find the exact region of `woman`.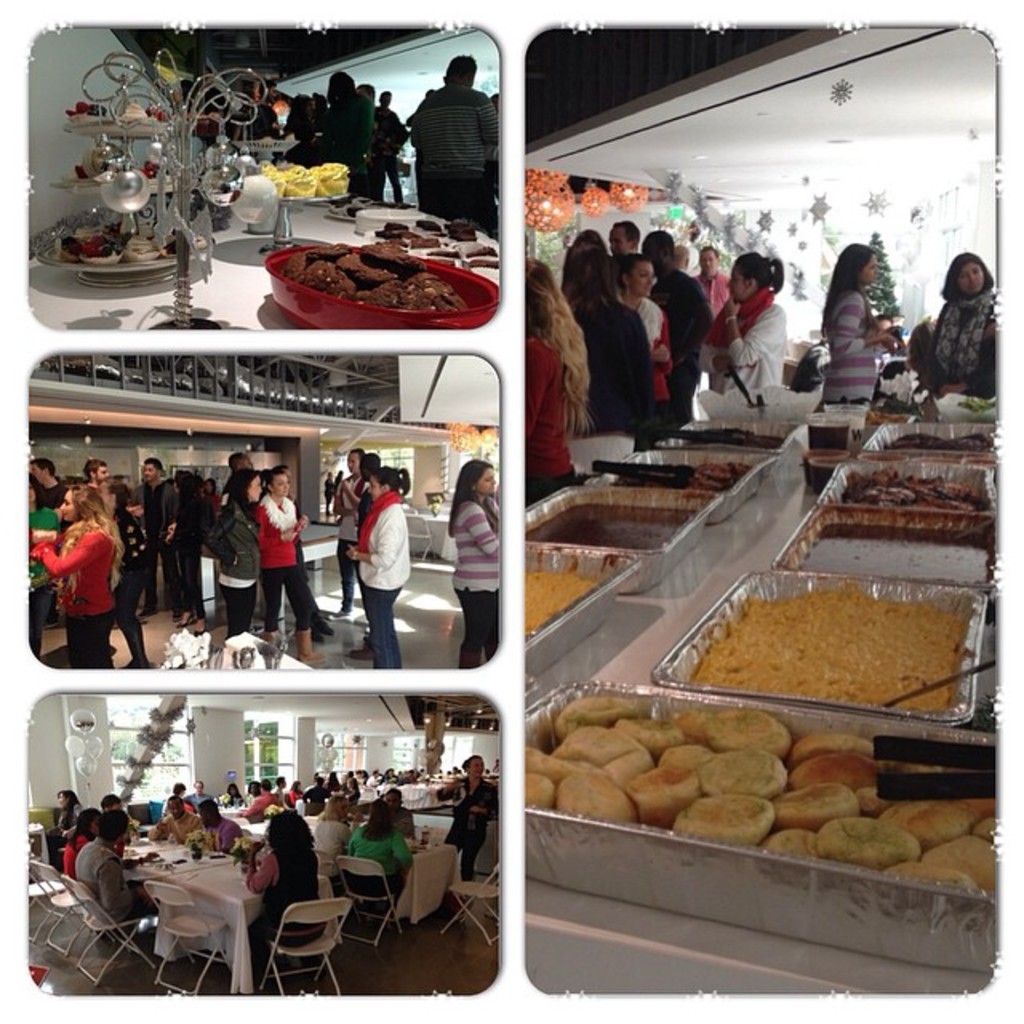
Exact region: (203, 475, 229, 515).
